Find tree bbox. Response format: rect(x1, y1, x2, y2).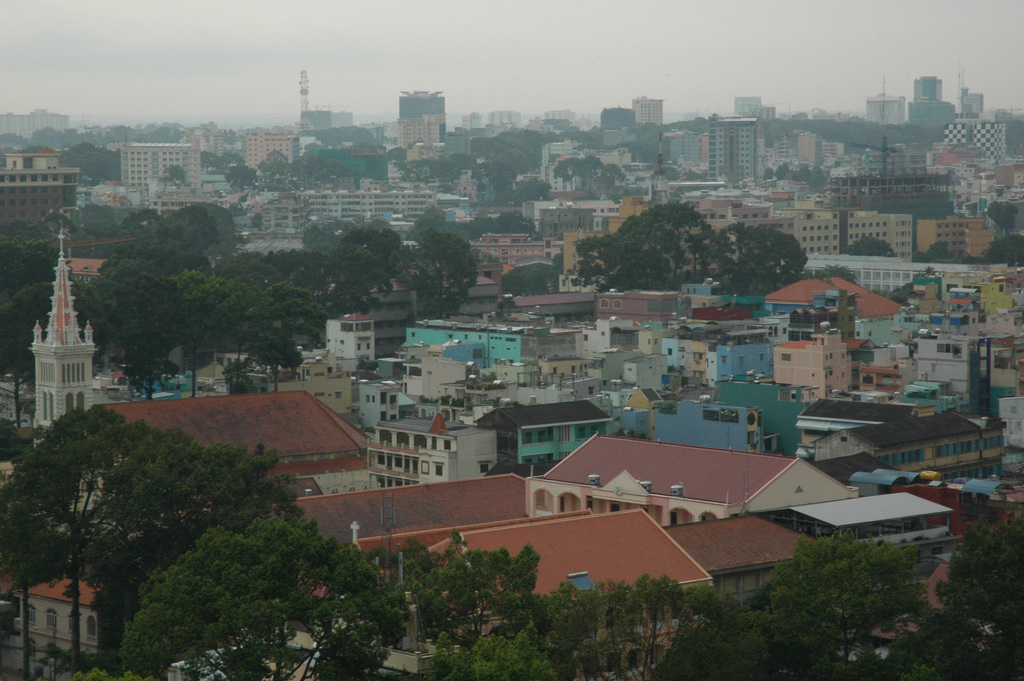
rect(88, 206, 234, 407).
